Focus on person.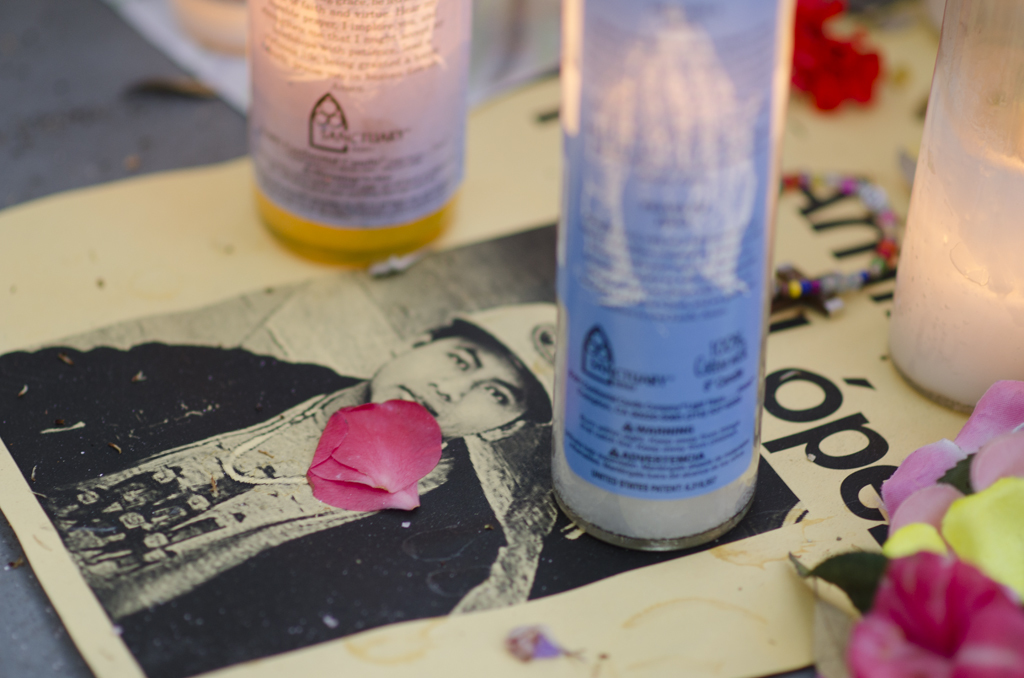
Focused at [0,299,562,677].
